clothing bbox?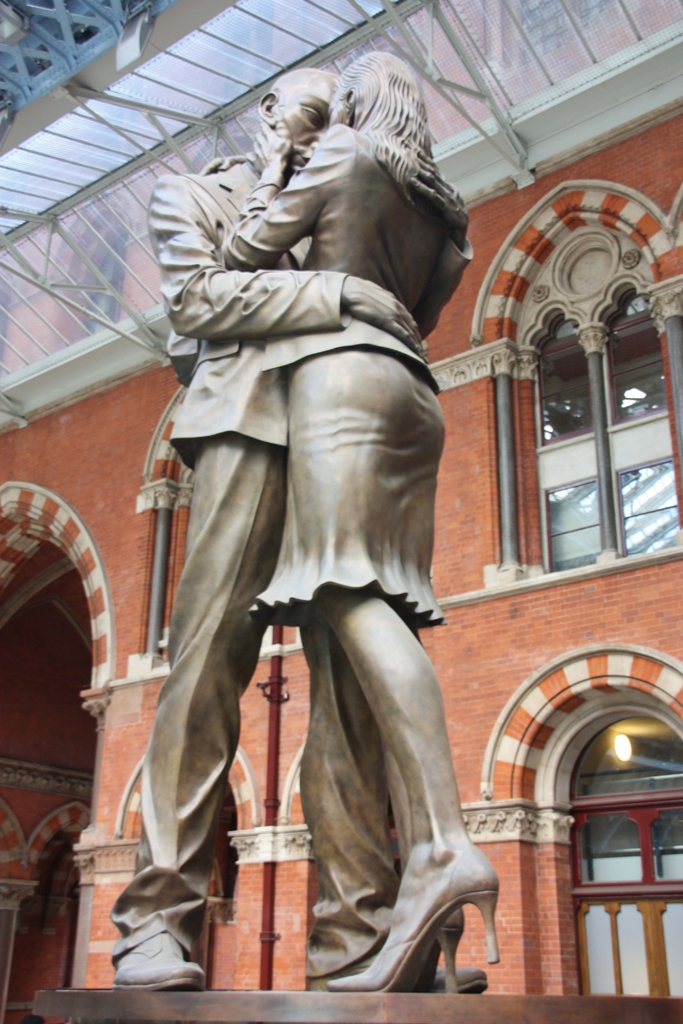
box(217, 124, 450, 624)
